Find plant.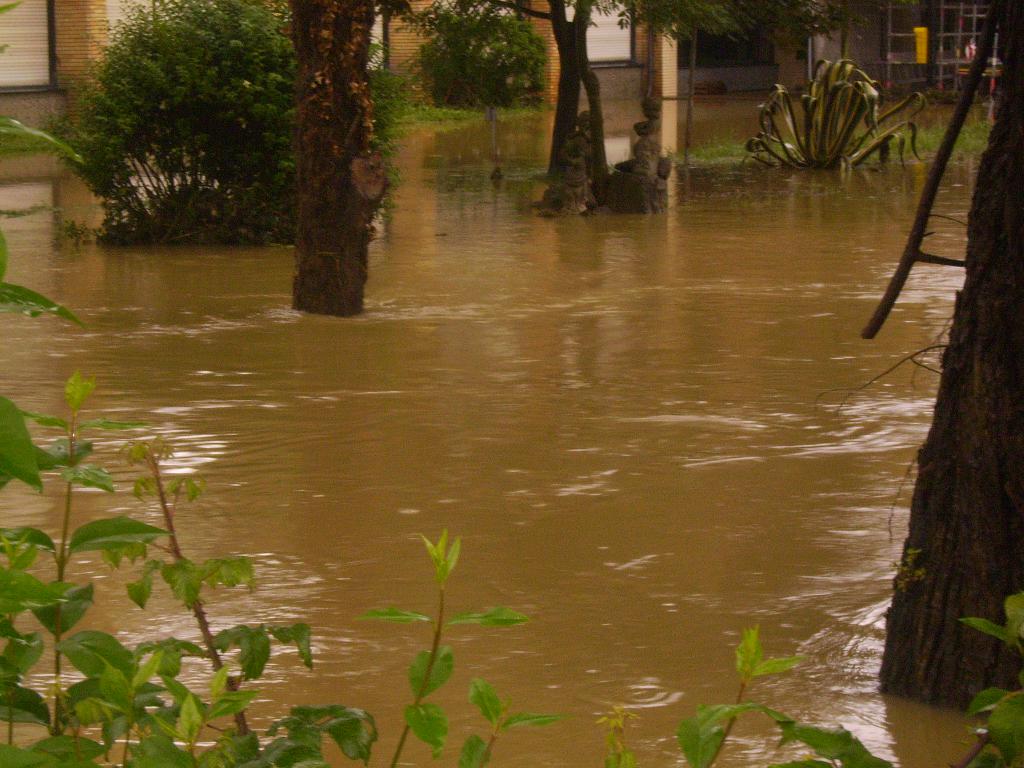
369/23/523/157.
